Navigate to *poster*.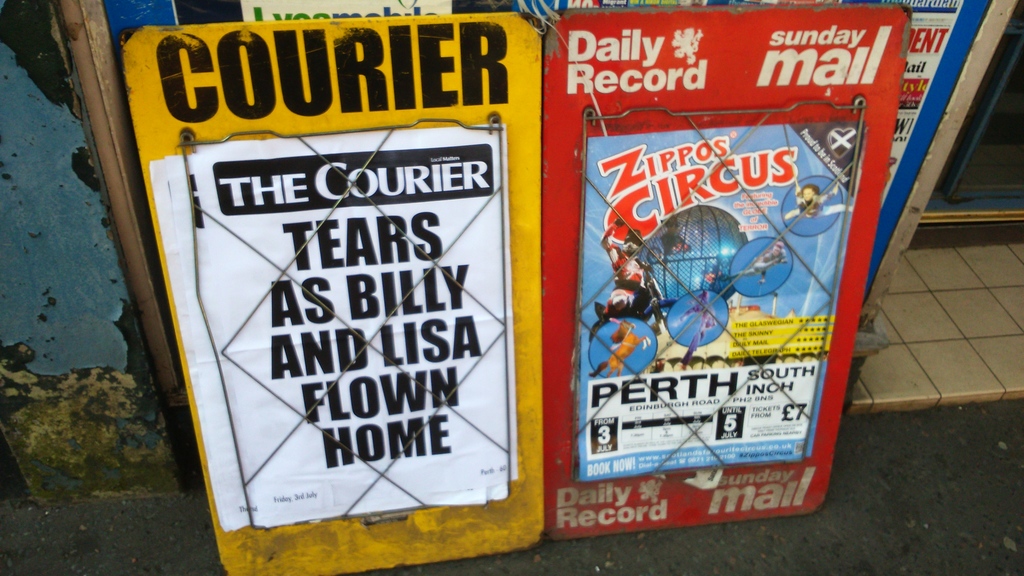
Navigation target: 241 0 450 25.
